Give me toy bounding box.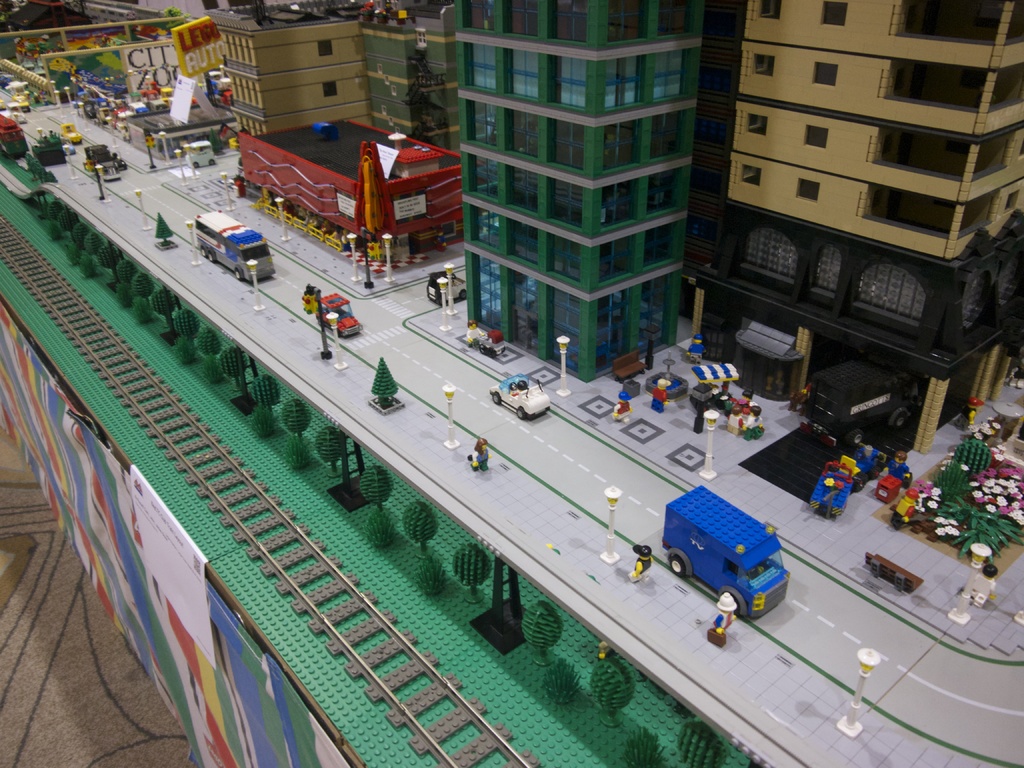
<box>973,564,1010,602</box>.
